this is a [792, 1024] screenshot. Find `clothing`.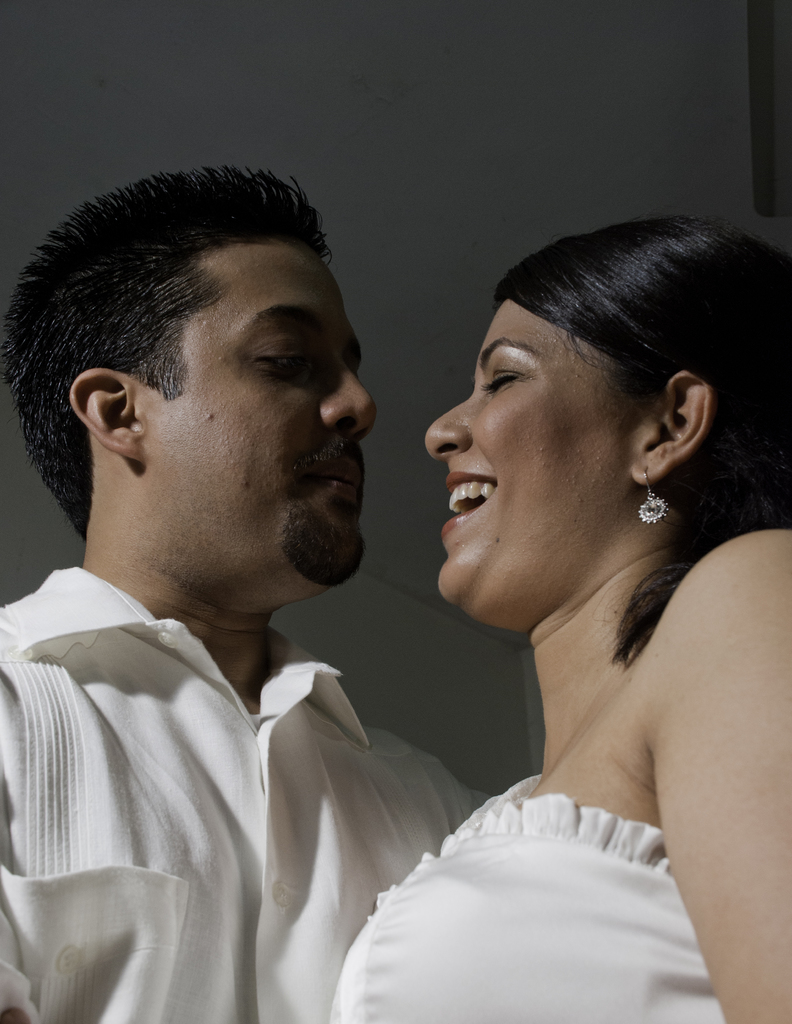
Bounding box: {"x1": 323, "y1": 765, "x2": 731, "y2": 1023}.
